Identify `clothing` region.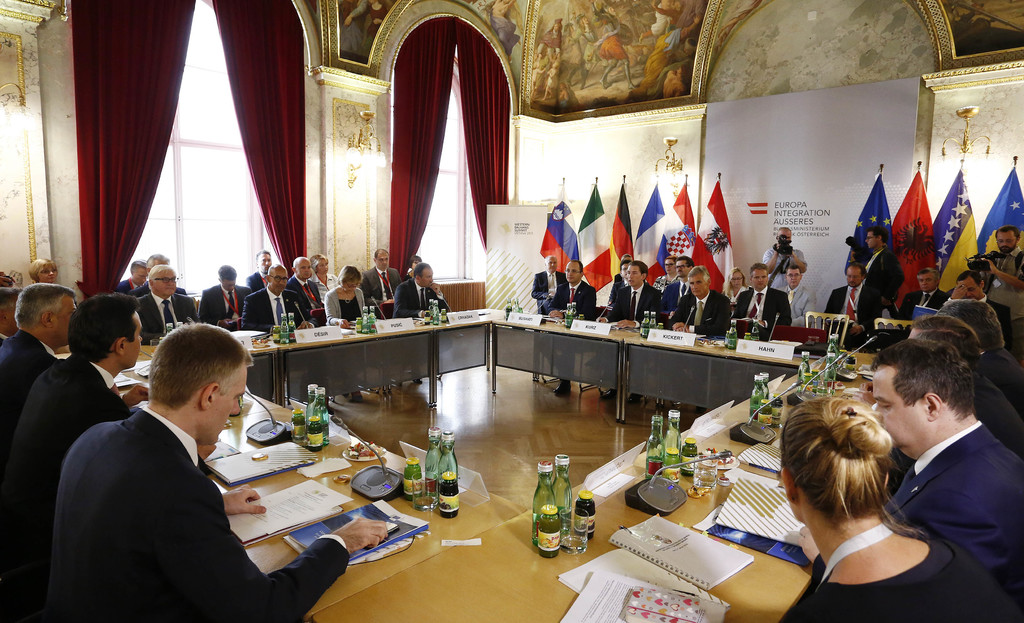
Region: l=547, t=280, r=596, b=383.
